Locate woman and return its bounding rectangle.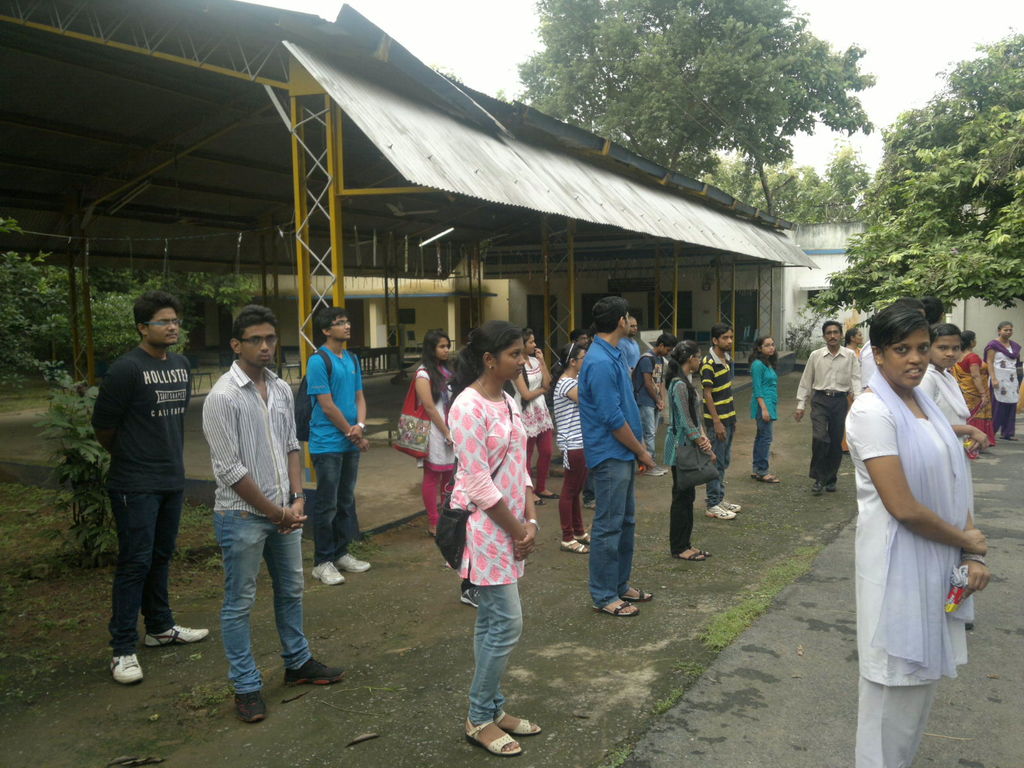
crop(546, 340, 593, 554).
